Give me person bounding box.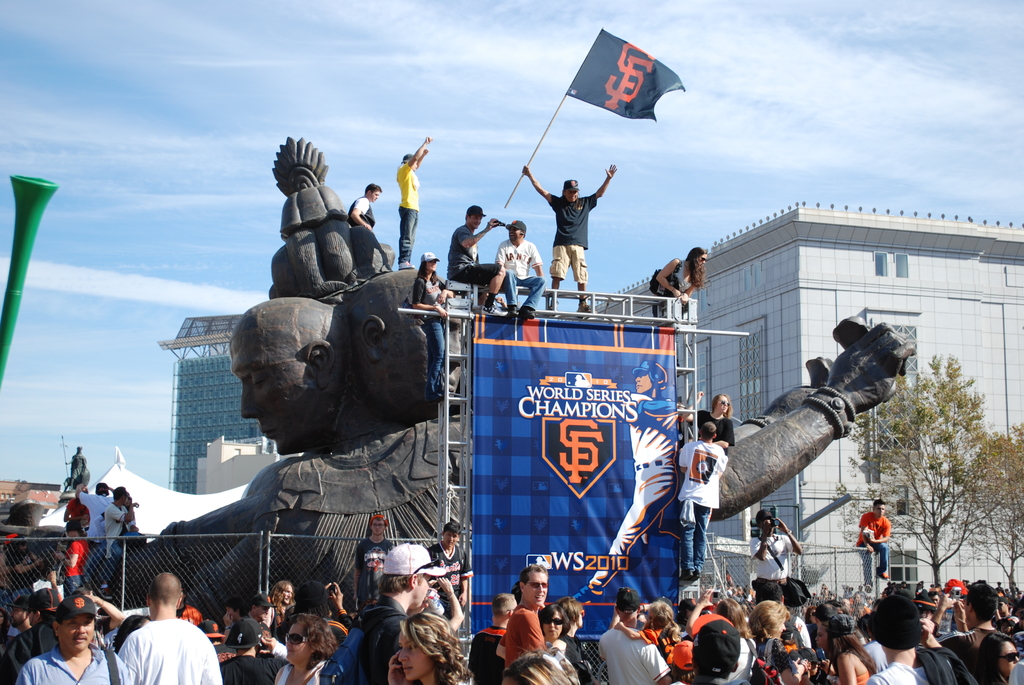
Rect(751, 510, 800, 580).
